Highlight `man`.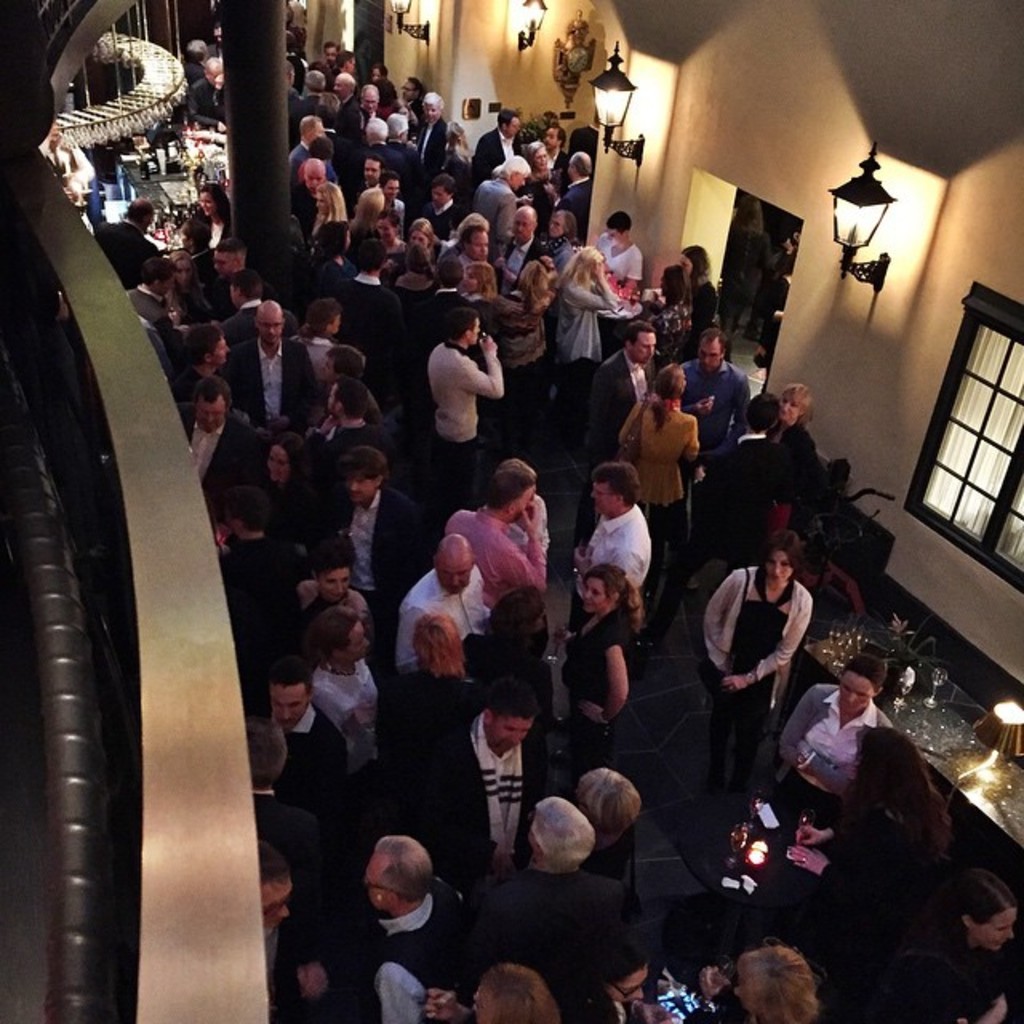
Highlighted region: rect(94, 186, 162, 290).
